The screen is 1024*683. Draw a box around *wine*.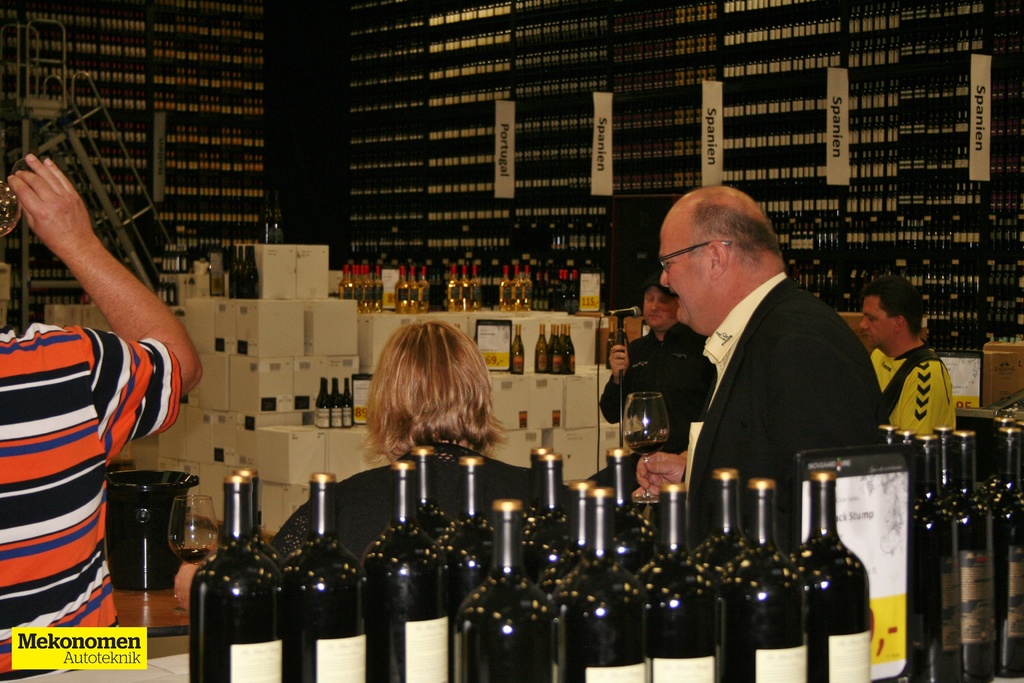
<region>419, 265, 430, 313</region>.
